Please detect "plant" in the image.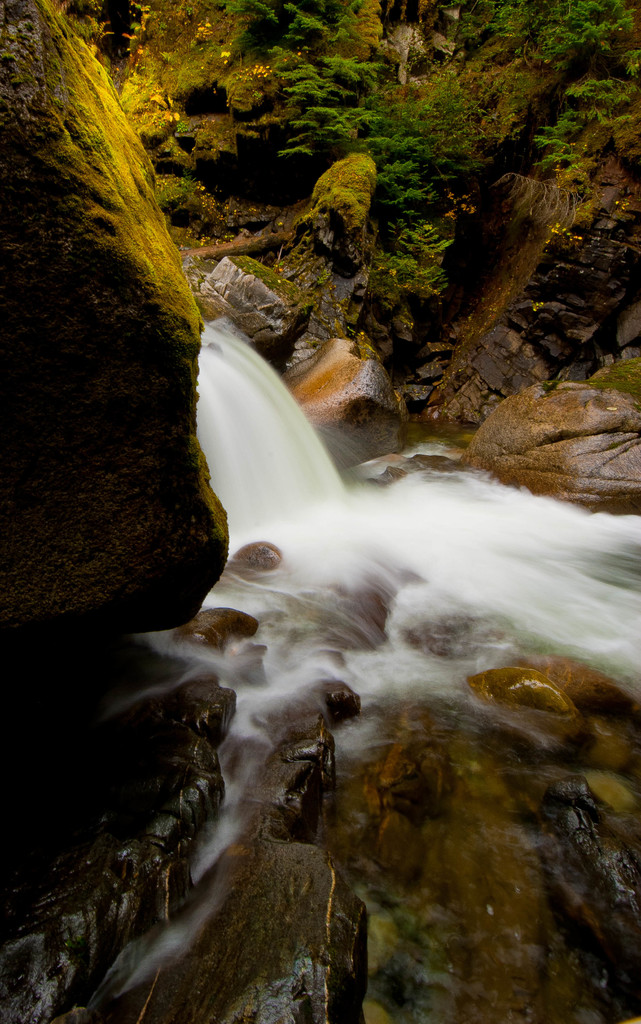
rect(153, 166, 202, 204).
